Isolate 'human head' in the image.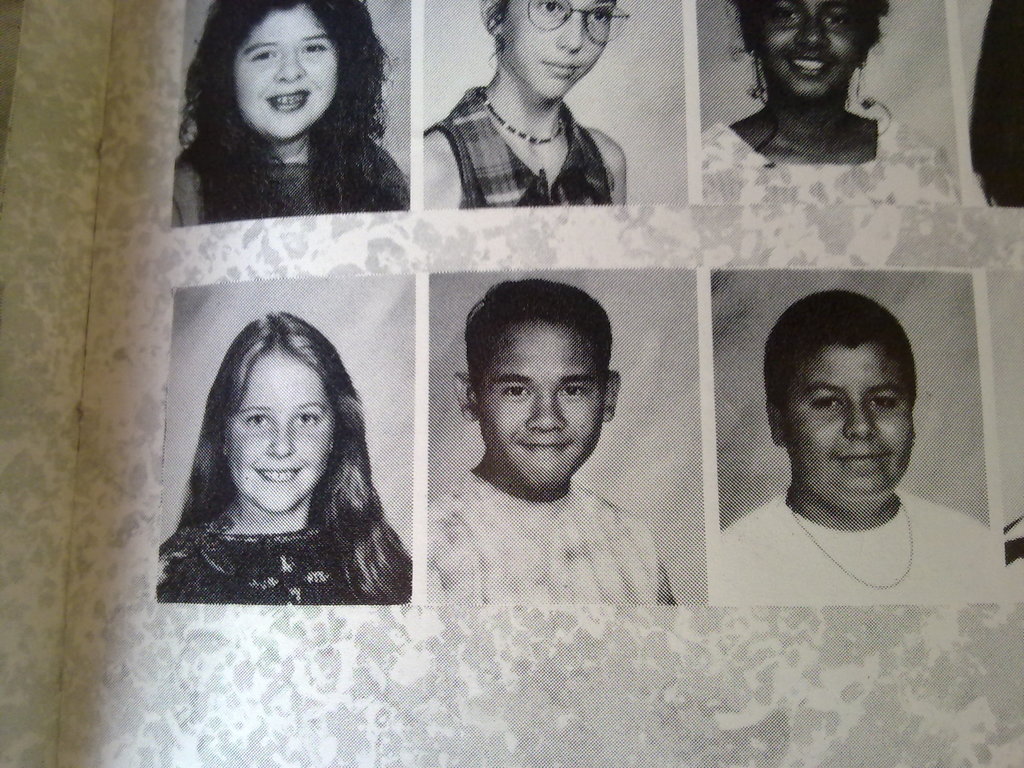
Isolated region: box(478, 0, 620, 102).
